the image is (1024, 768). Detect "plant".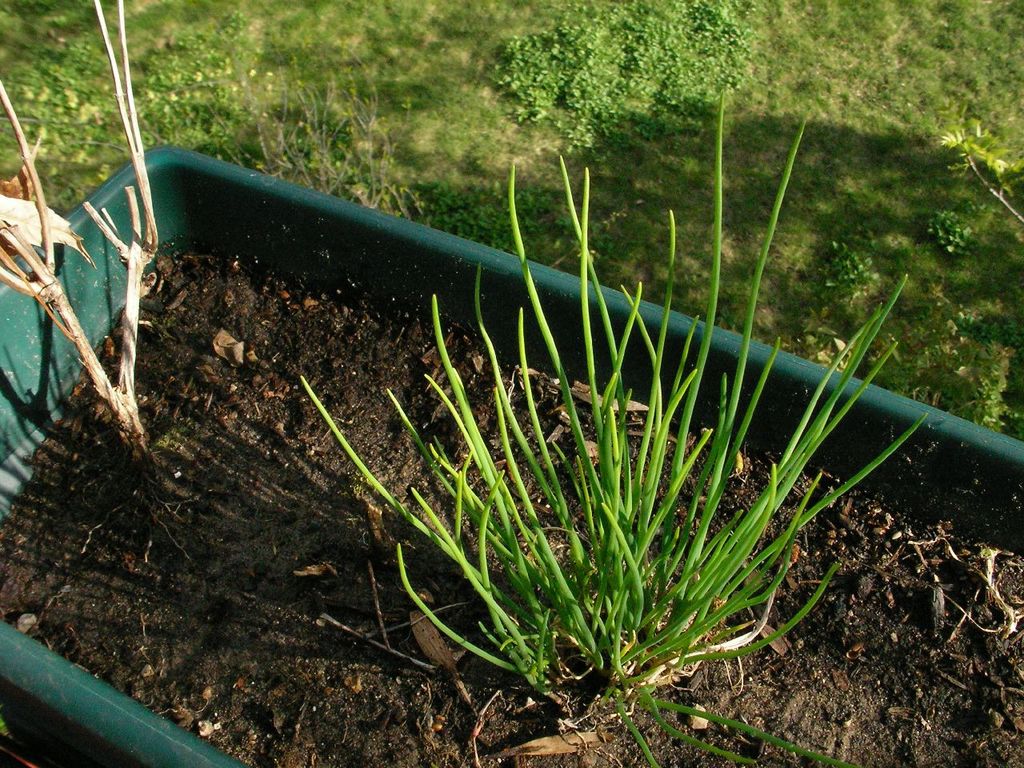
Detection: bbox=[47, 118, 982, 700].
